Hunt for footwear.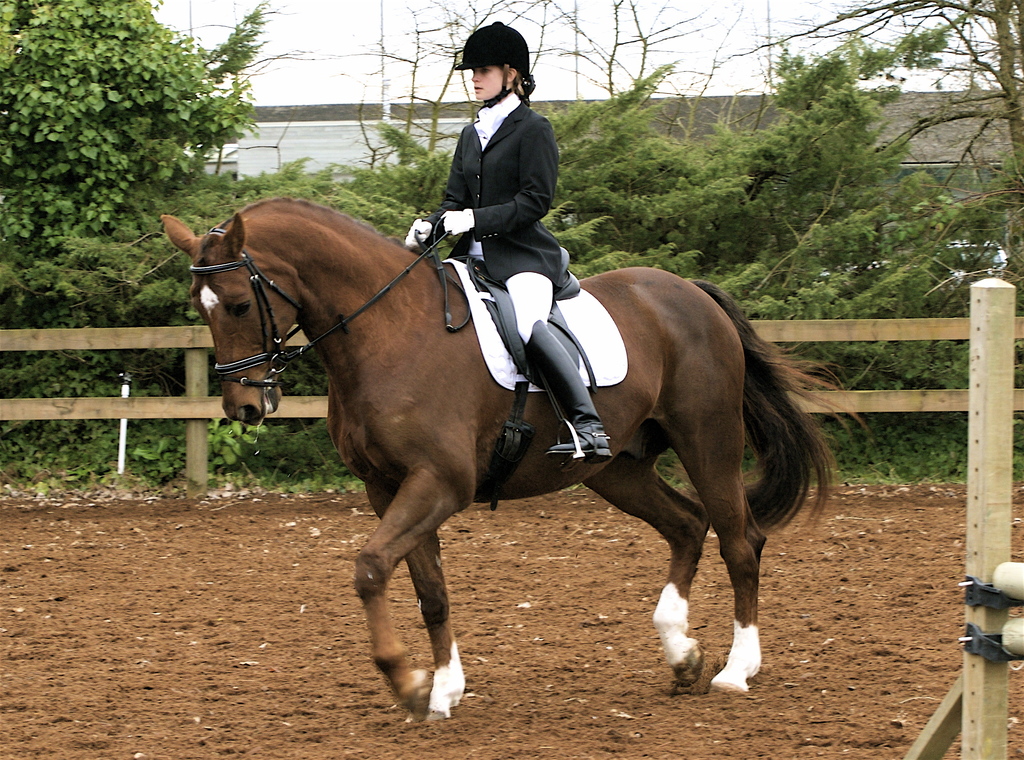
Hunted down at Rect(536, 321, 614, 466).
